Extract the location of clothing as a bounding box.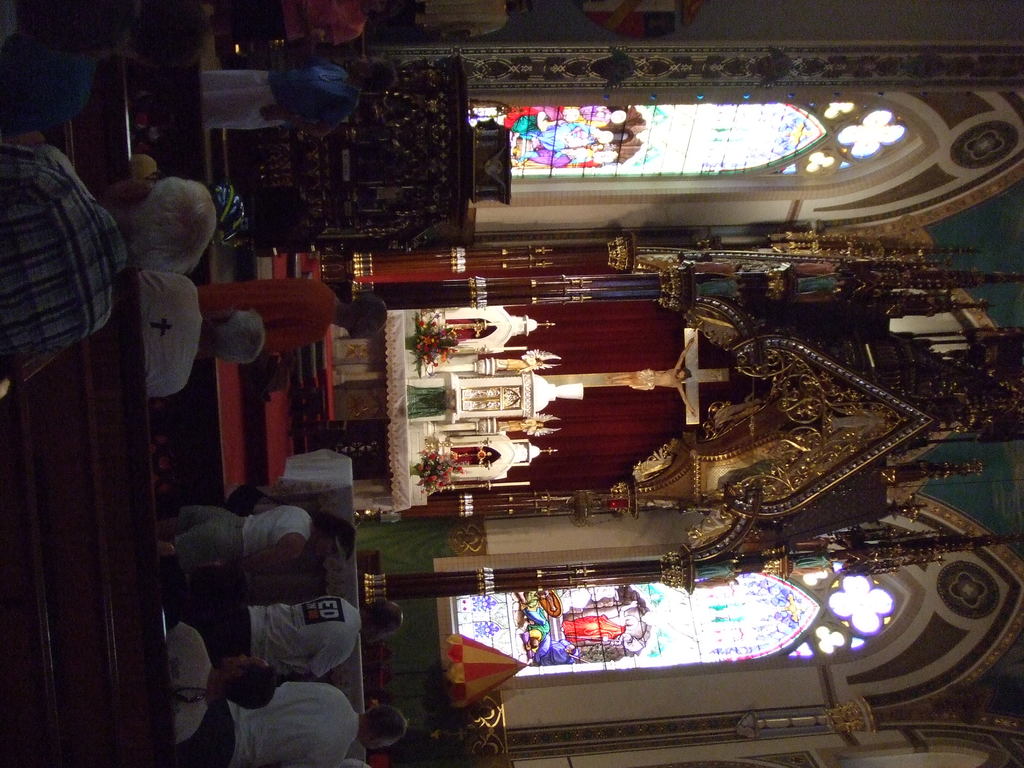
(207, 276, 340, 358).
